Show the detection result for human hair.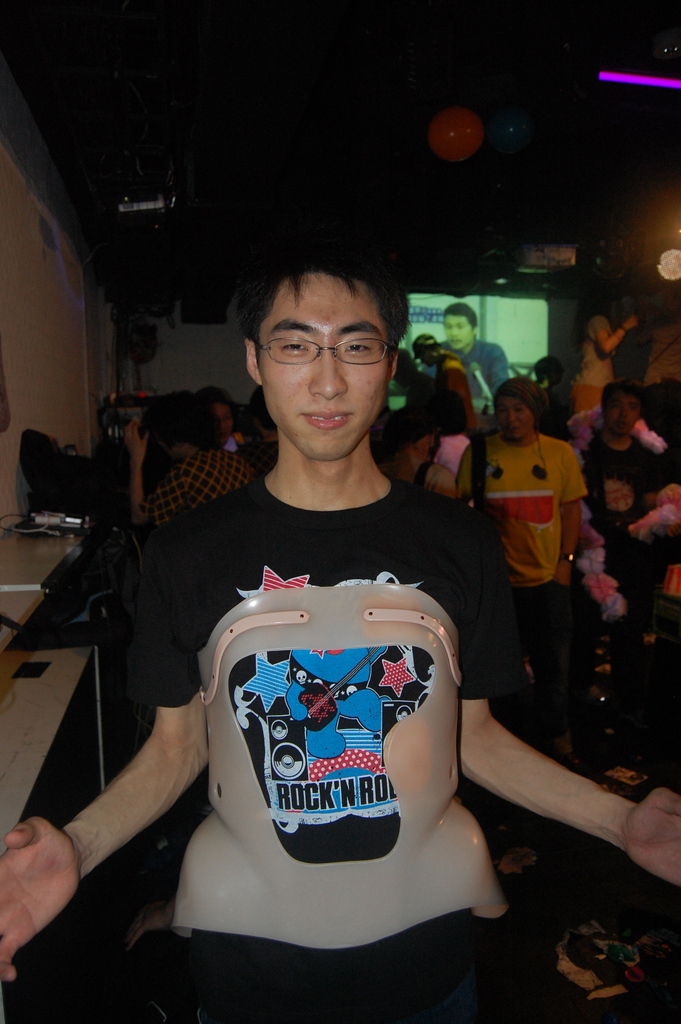
[x1=429, y1=390, x2=470, y2=440].
